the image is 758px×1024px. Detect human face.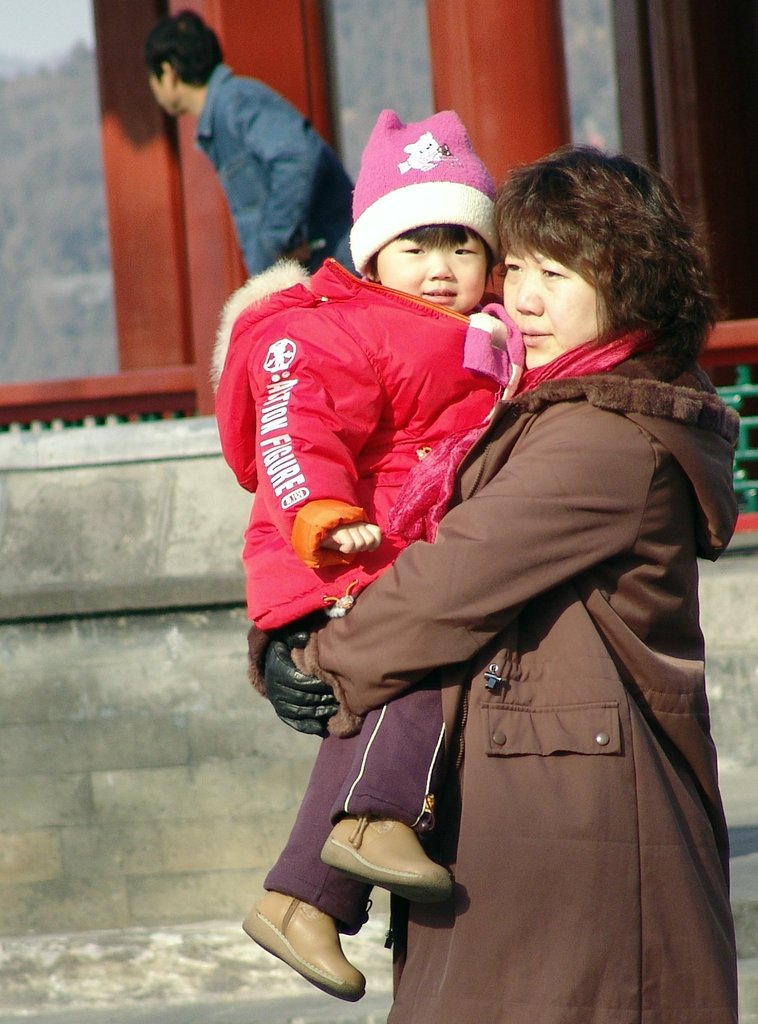
Detection: (489,241,598,383).
